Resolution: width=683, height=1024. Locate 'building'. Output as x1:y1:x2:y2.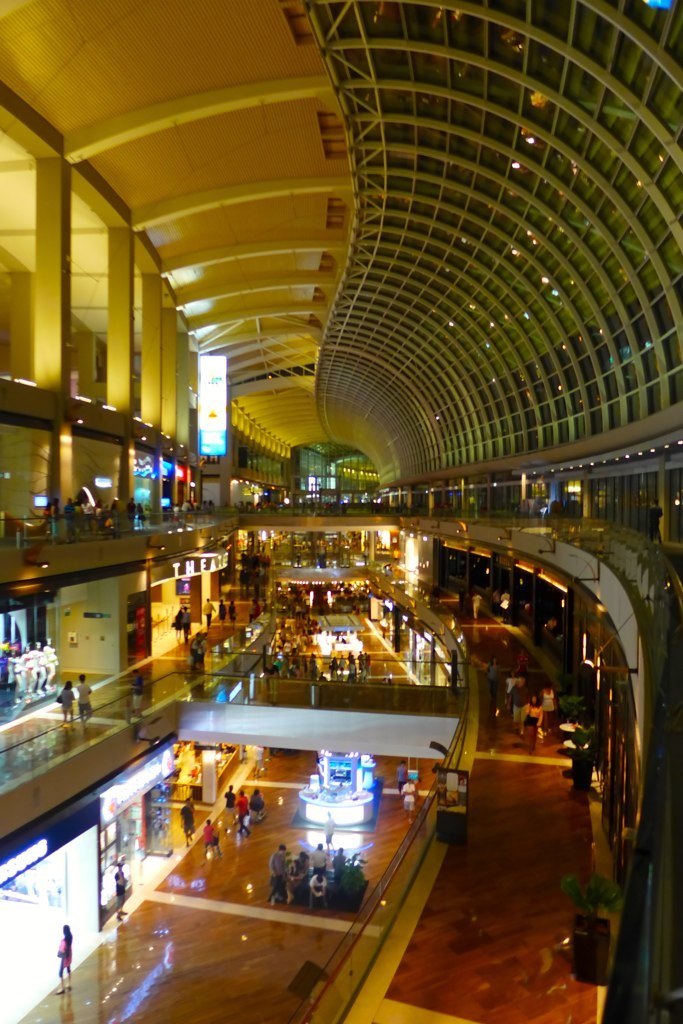
0:0:682:1023.
